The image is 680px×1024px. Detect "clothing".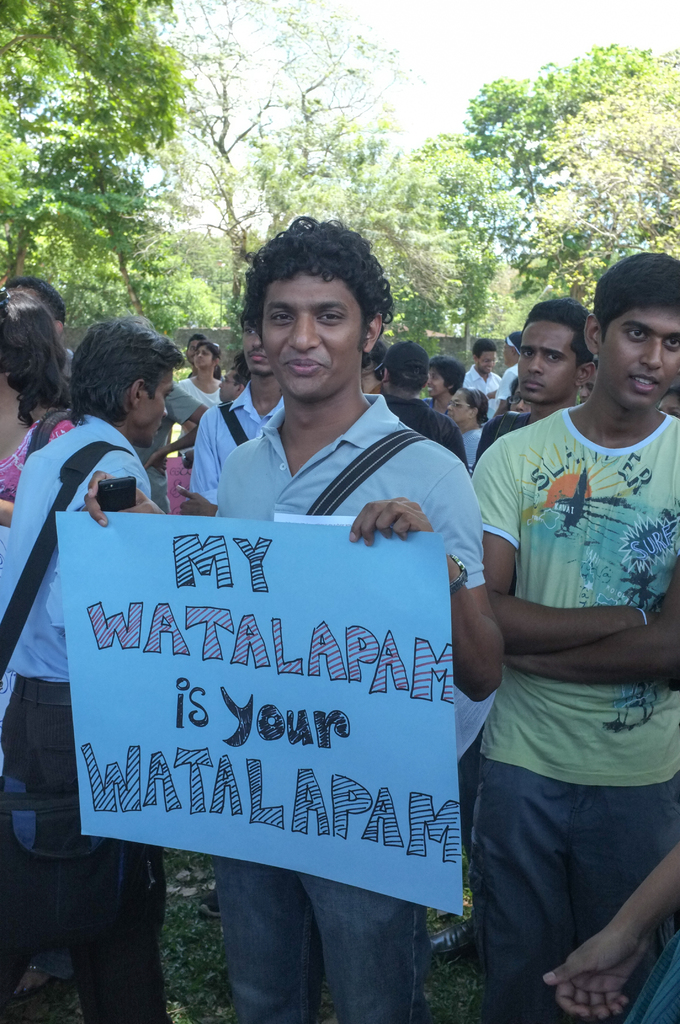
Detection: bbox=[466, 395, 679, 1020].
